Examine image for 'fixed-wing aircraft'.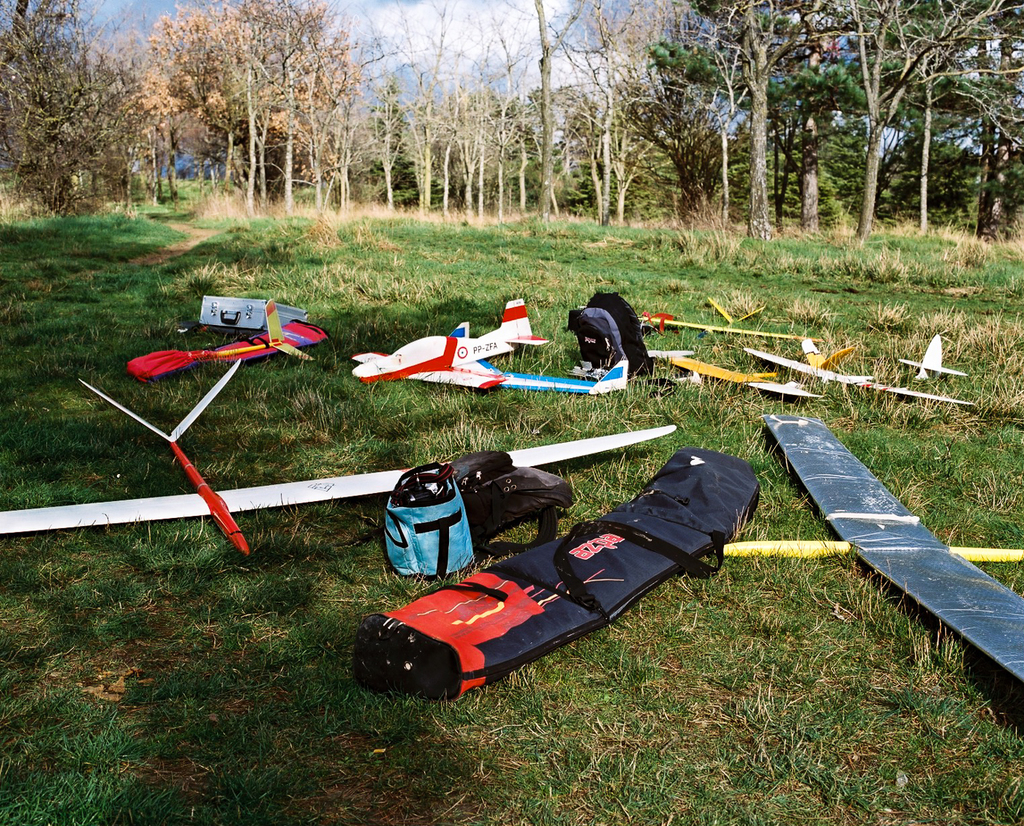
Examination result: [353,300,513,384].
